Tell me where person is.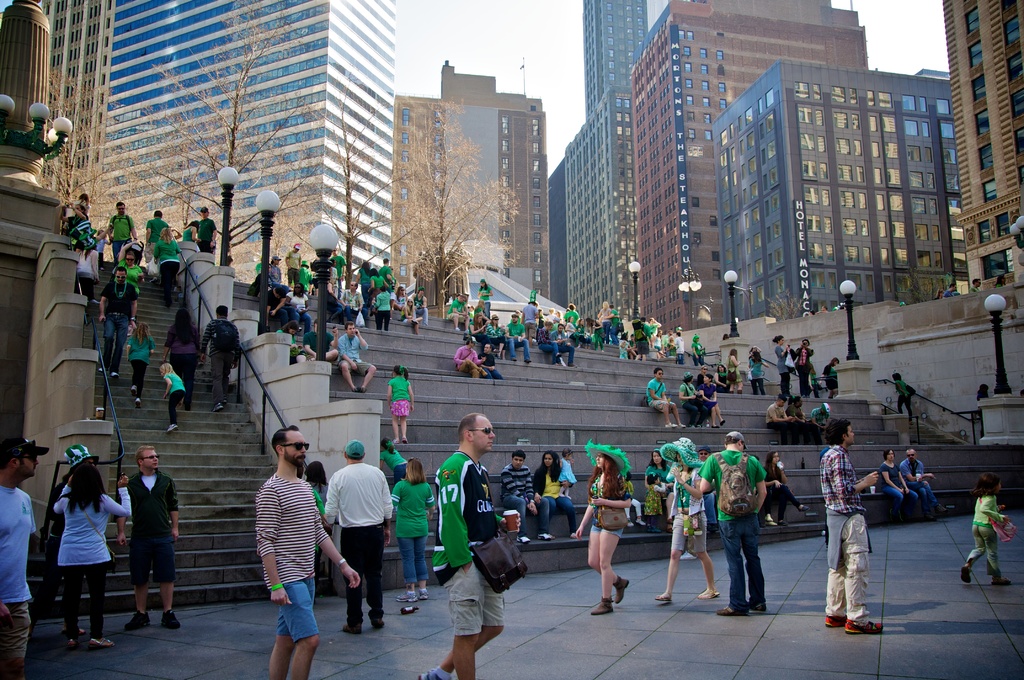
person is at x1=936, y1=287, x2=942, y2=300.
